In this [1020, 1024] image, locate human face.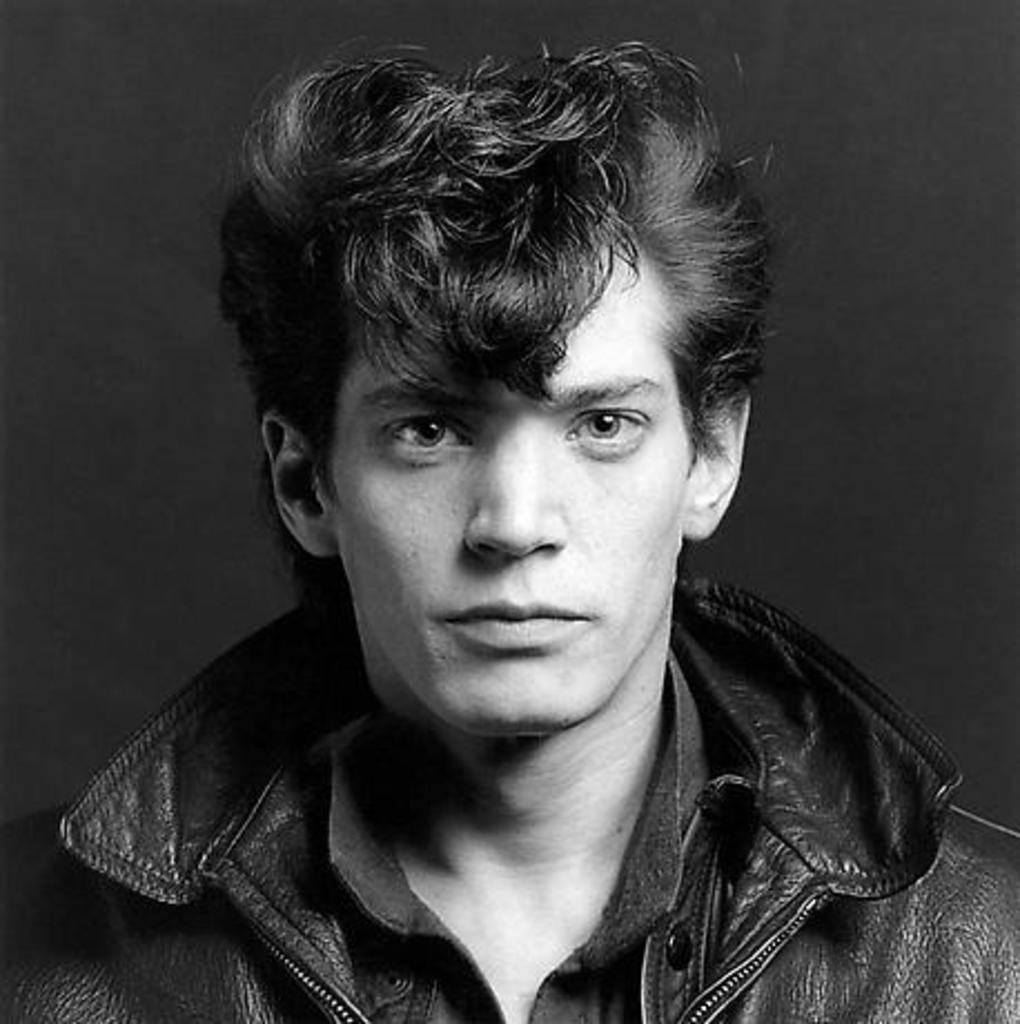
Bounding box: (330,243,684,735).
